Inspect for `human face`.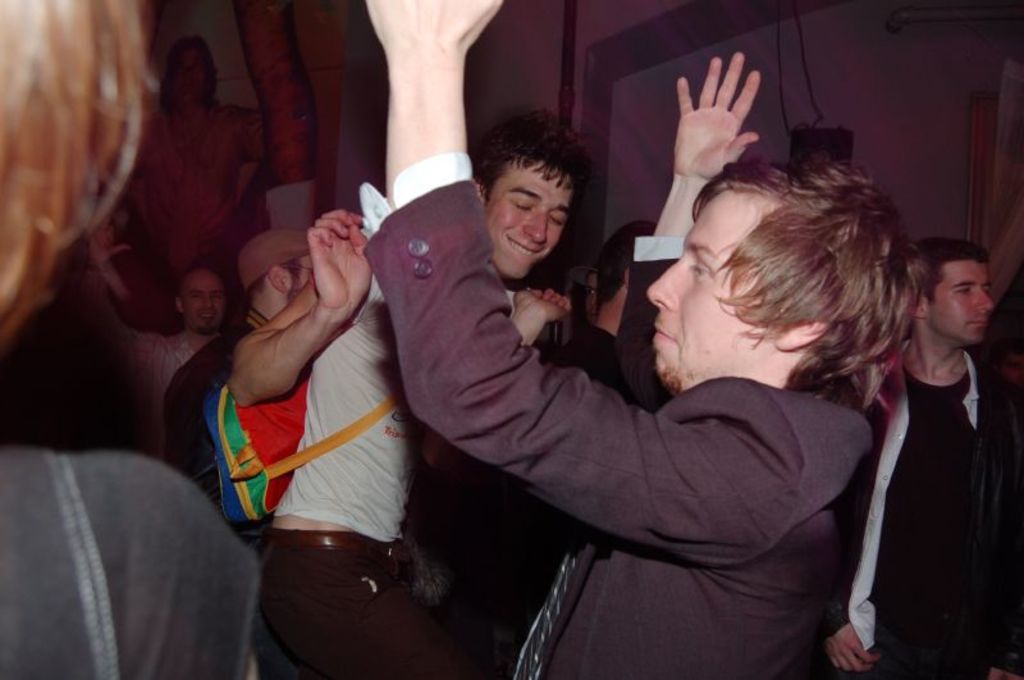
Inspection: [left=486, top=163, right=572, bottom=278].
